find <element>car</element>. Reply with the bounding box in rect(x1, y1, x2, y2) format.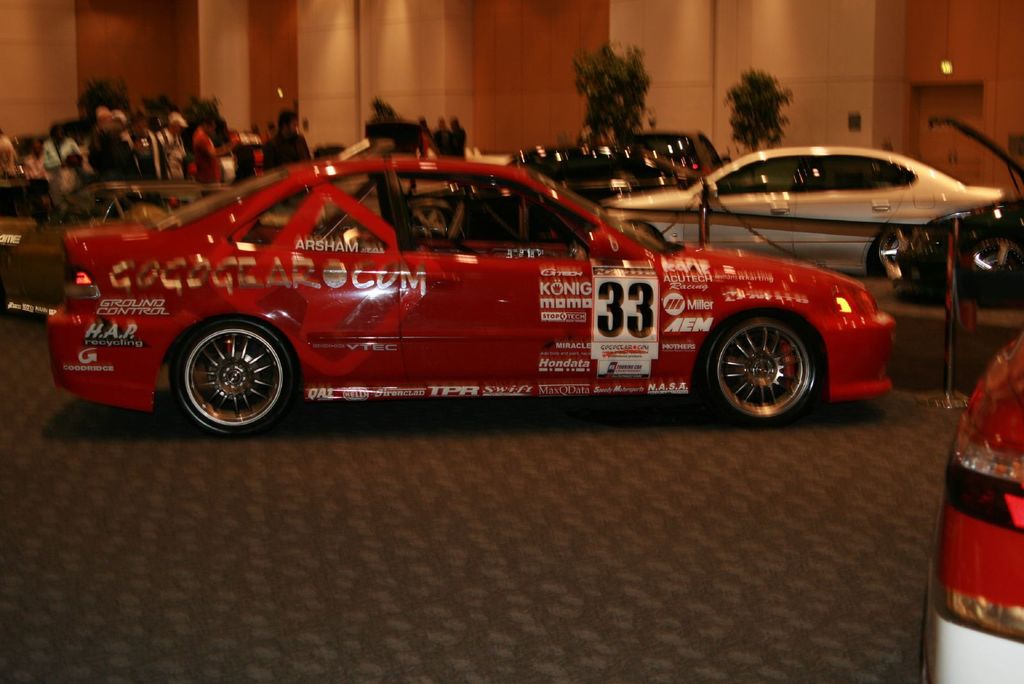
rect(602, 145, 1003, 282).
